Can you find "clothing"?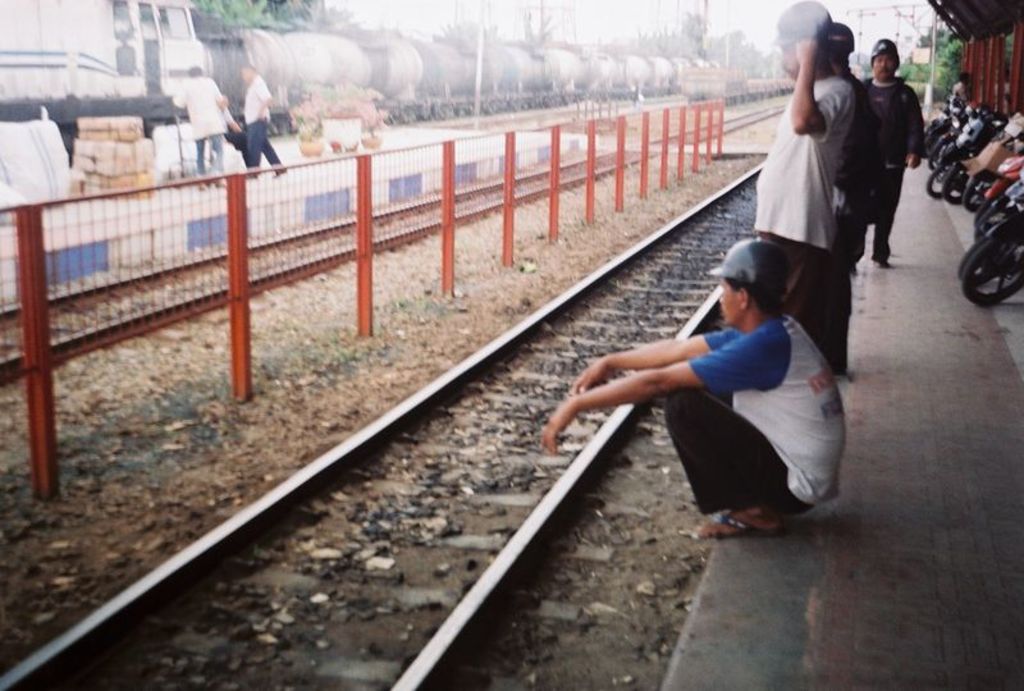
Yes, bounding box: BBox(927, 82, 987, 134).
